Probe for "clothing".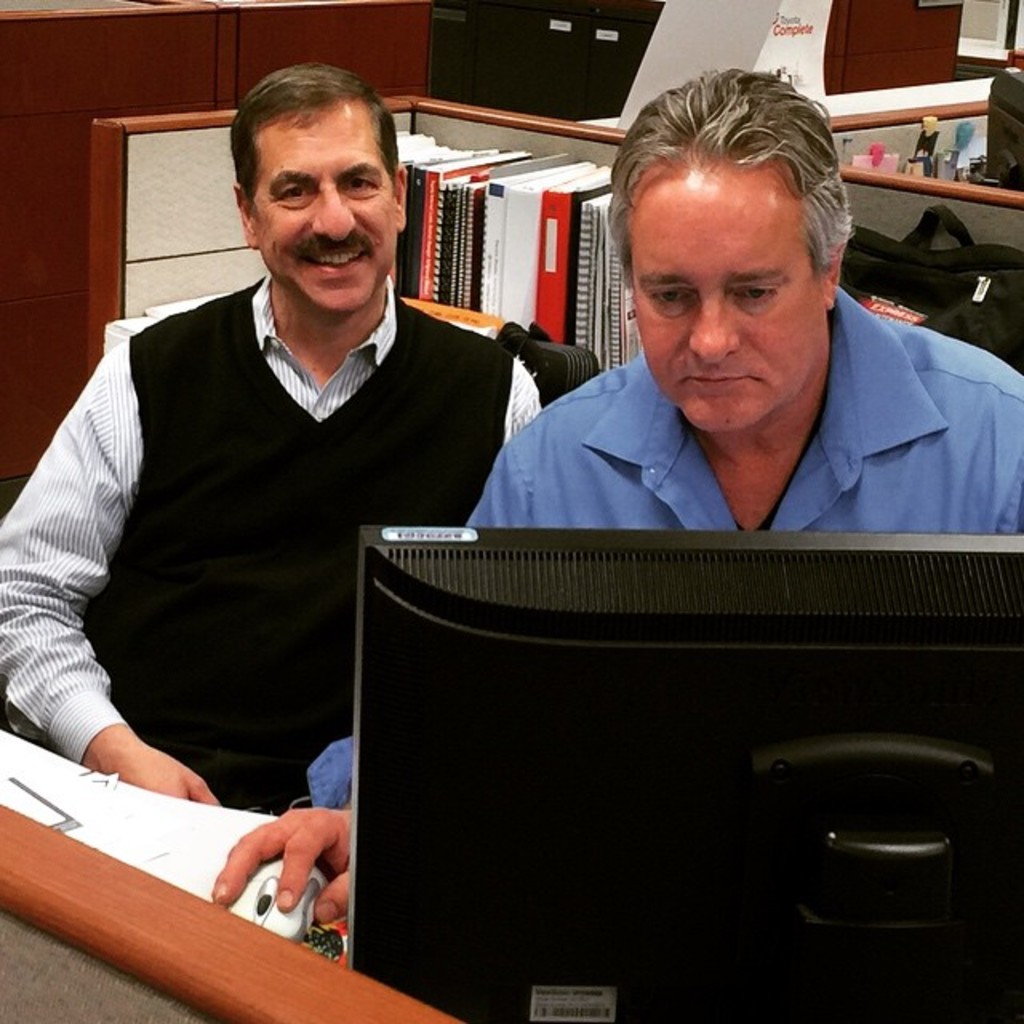
Probe result: (left=0, top=250, right=558, bottom=808).
